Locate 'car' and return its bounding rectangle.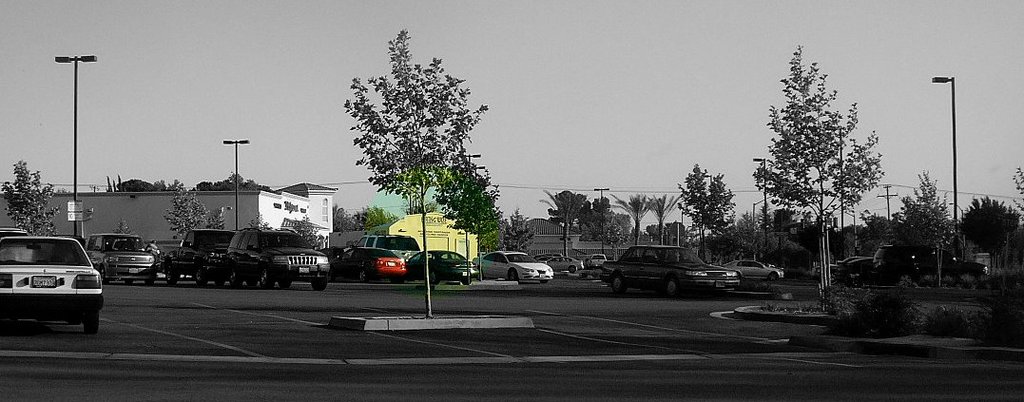
466/250/556/285.
